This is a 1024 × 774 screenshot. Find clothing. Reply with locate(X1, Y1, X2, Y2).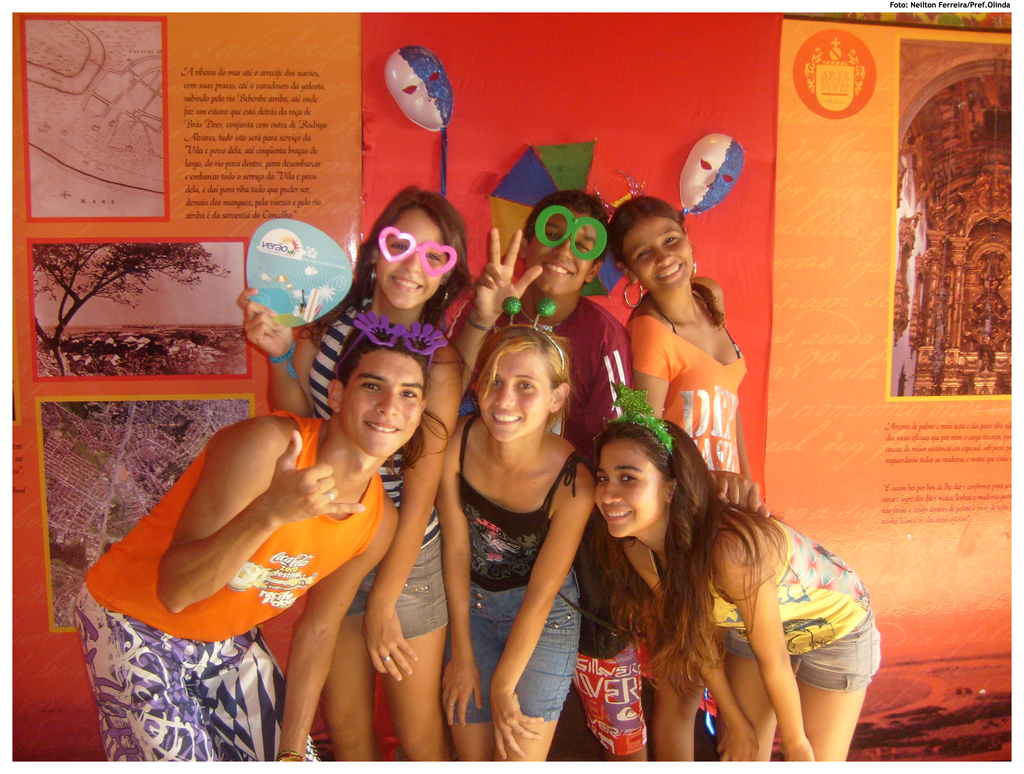
locate(444, 288, 635, 757).
